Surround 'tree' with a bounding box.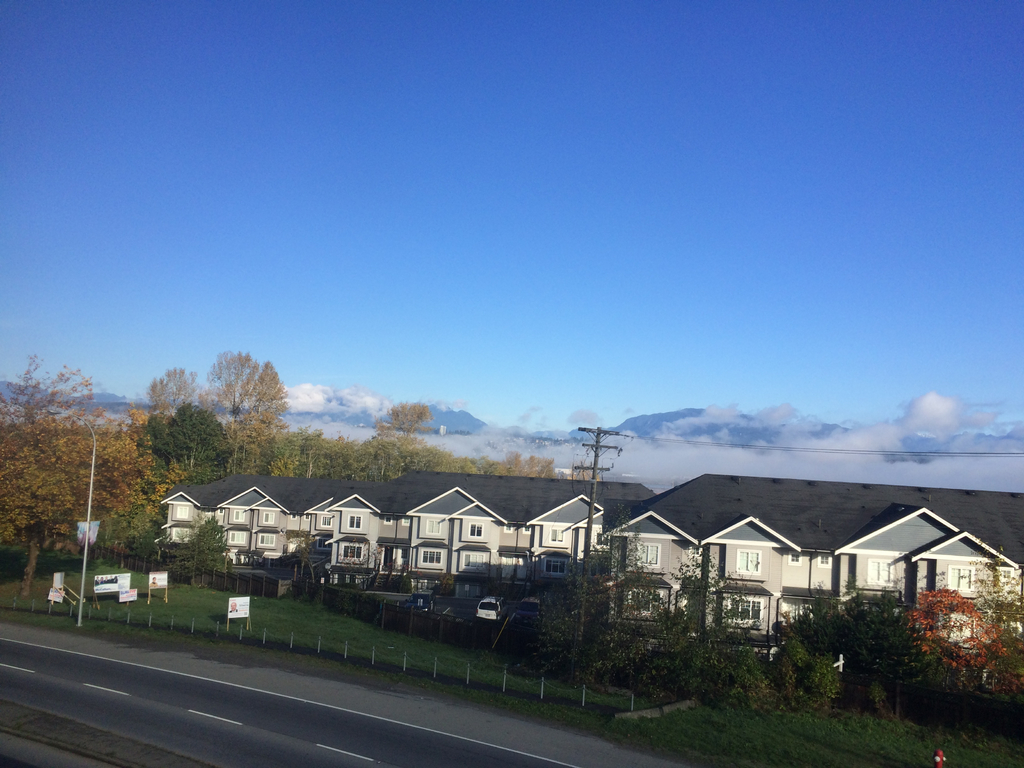
184/351/280/452.
